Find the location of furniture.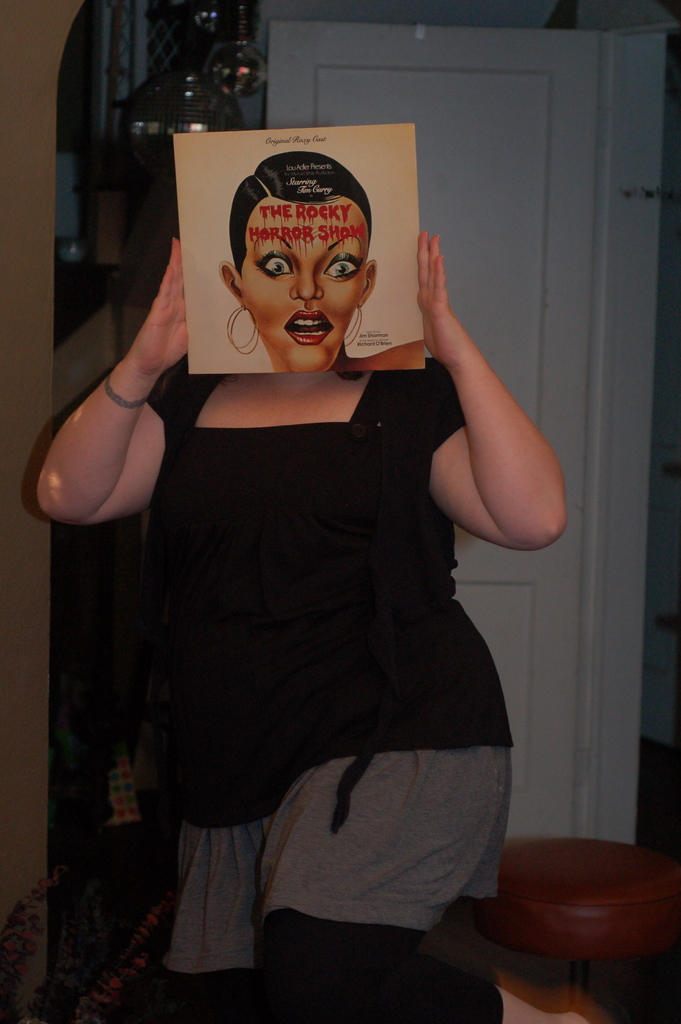
Location: [left=462, top=837, right=680, bottom=1023].
